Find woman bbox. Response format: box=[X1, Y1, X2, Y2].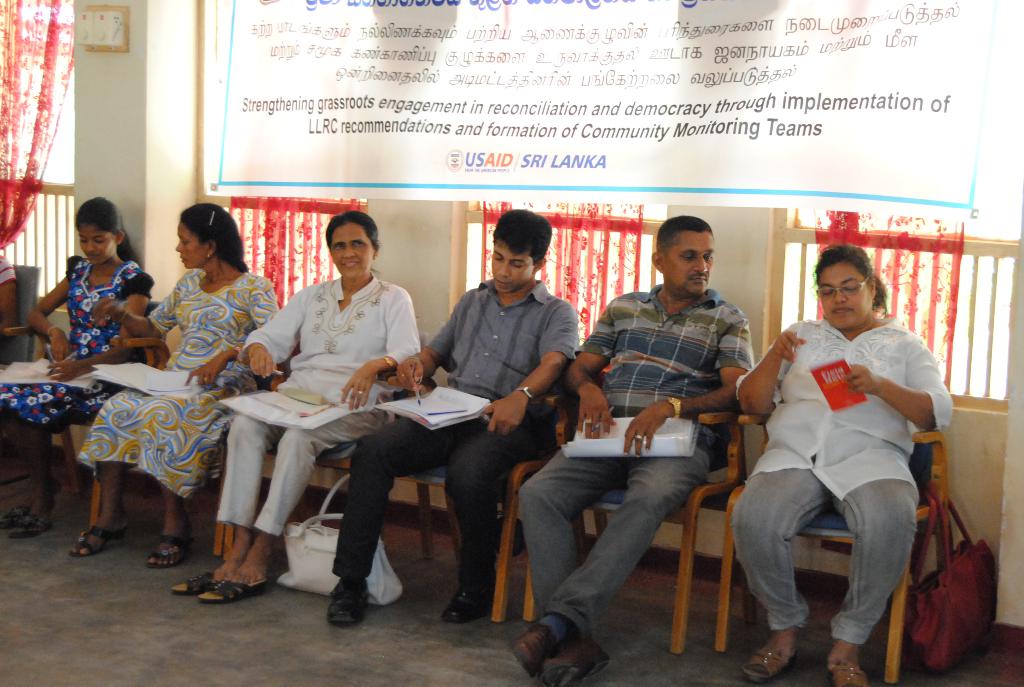
box=[0, 196, 156, 544].
